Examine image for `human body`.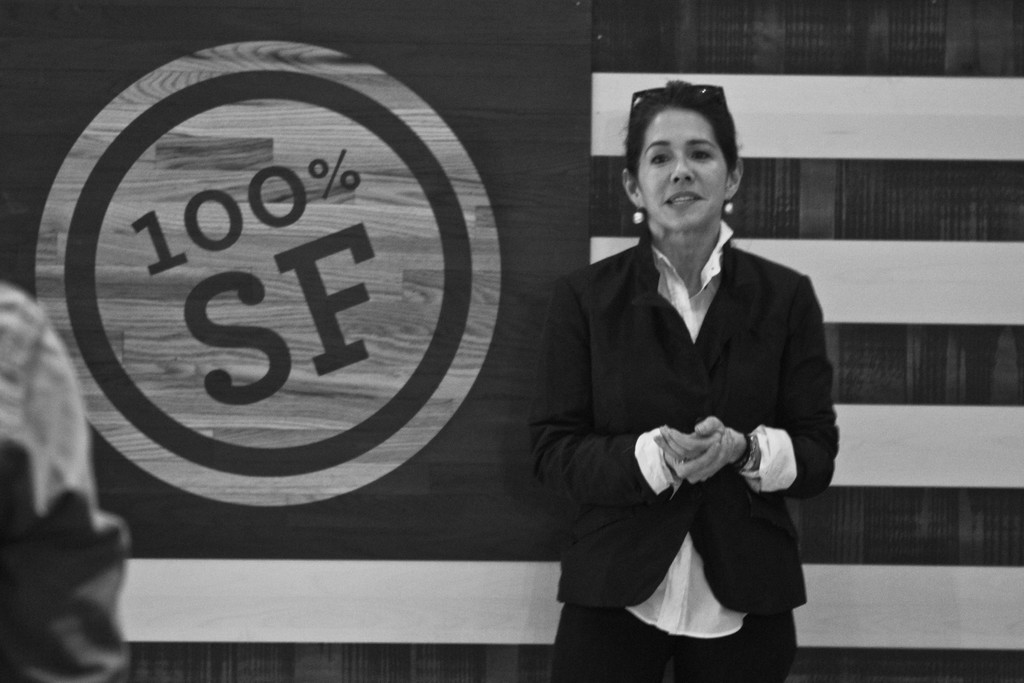
Examination result: (x1=521, y1=74, x2=844, y2=682).
